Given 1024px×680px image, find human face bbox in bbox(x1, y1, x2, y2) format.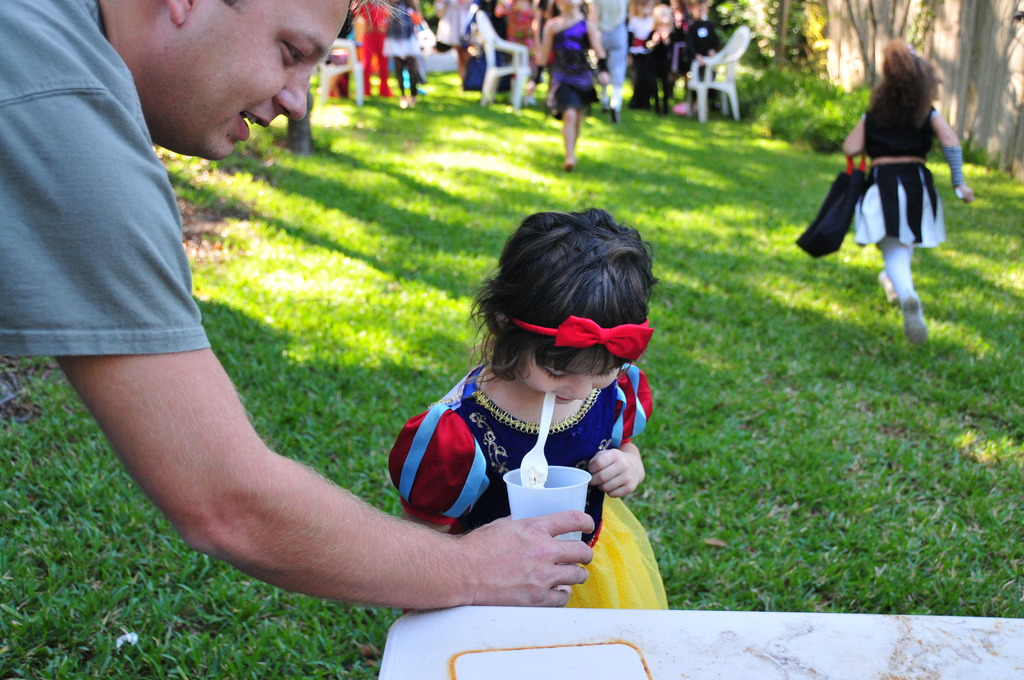
bbox(505, 333, 623, 408).
